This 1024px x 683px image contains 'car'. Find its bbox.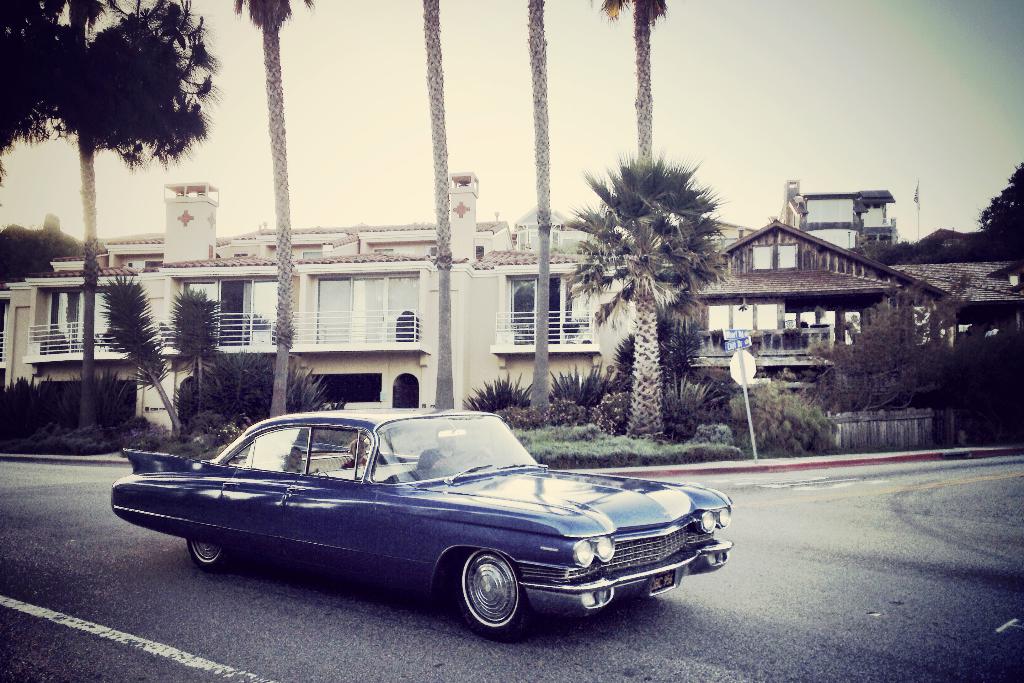
select_region(106, 408, 733, 640).
